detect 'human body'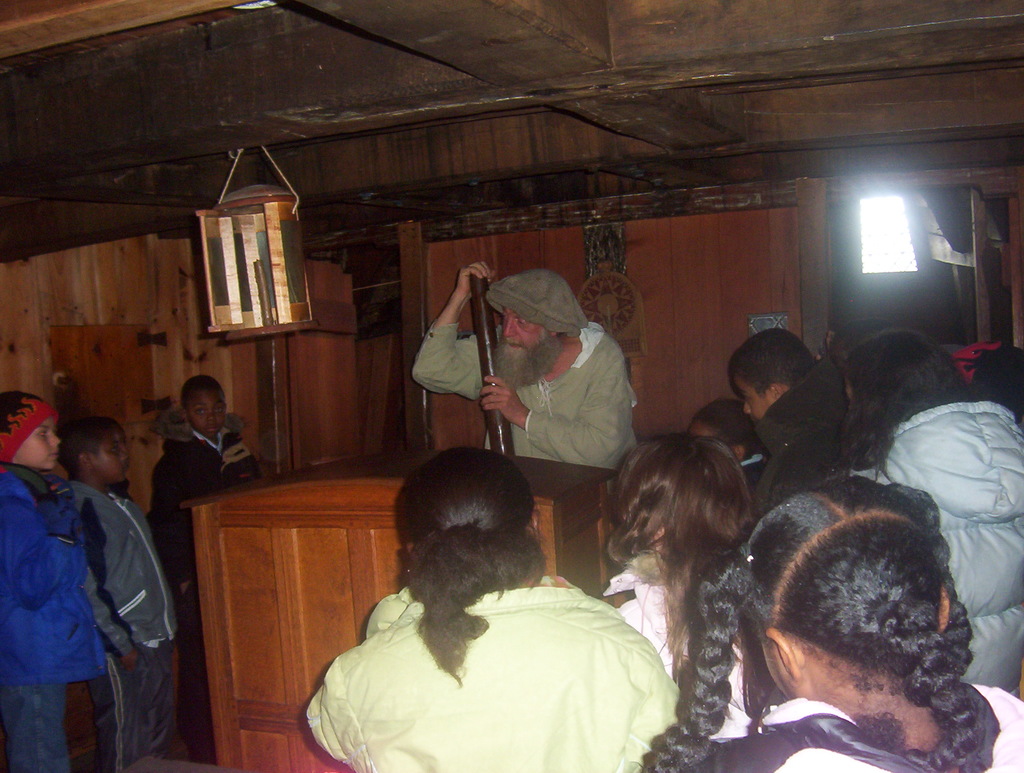
{"x1": 305, "y1": 442, "x2": 680, "y2": 772}
